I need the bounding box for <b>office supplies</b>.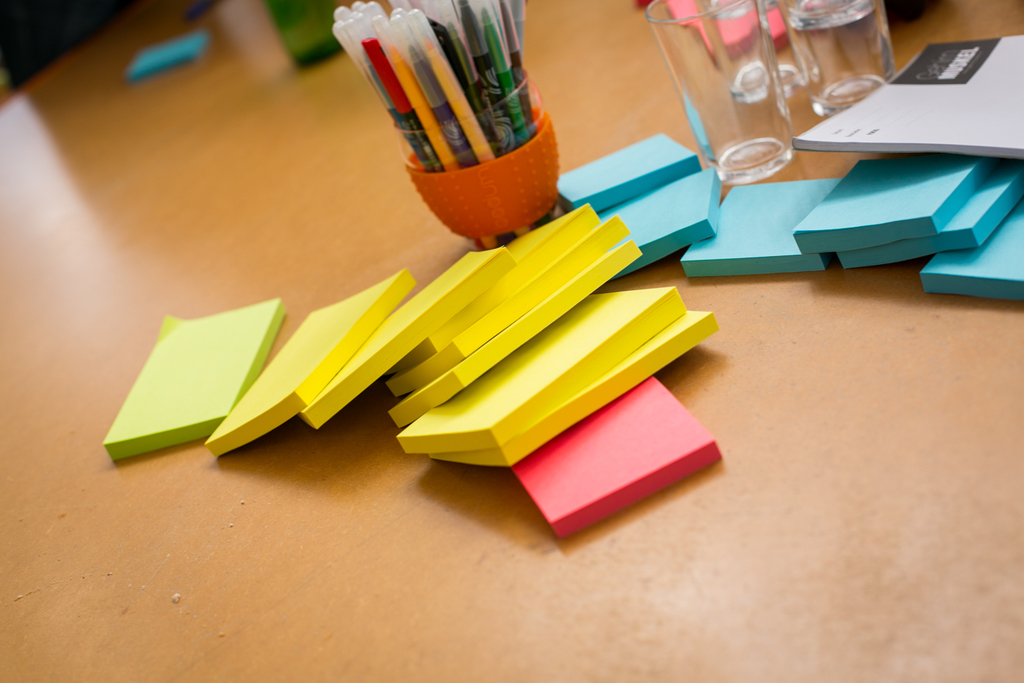
Here it is: 504 378 720 542.
